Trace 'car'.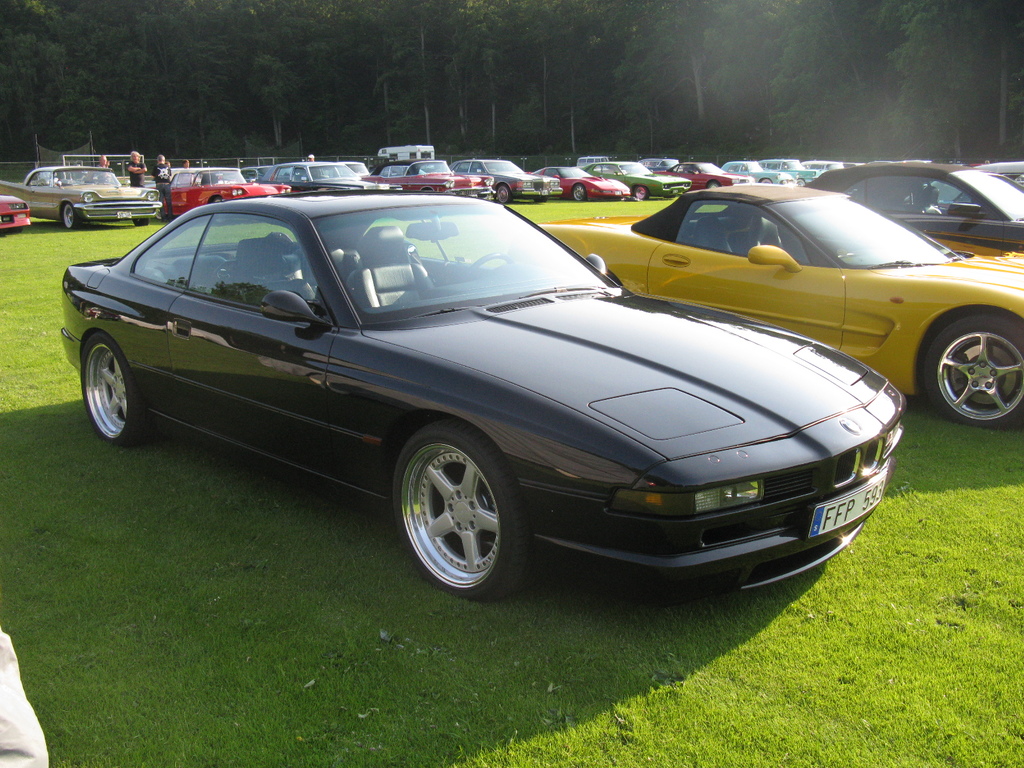
Traced to x1=522, y1=165, x2=629, y2=202.
